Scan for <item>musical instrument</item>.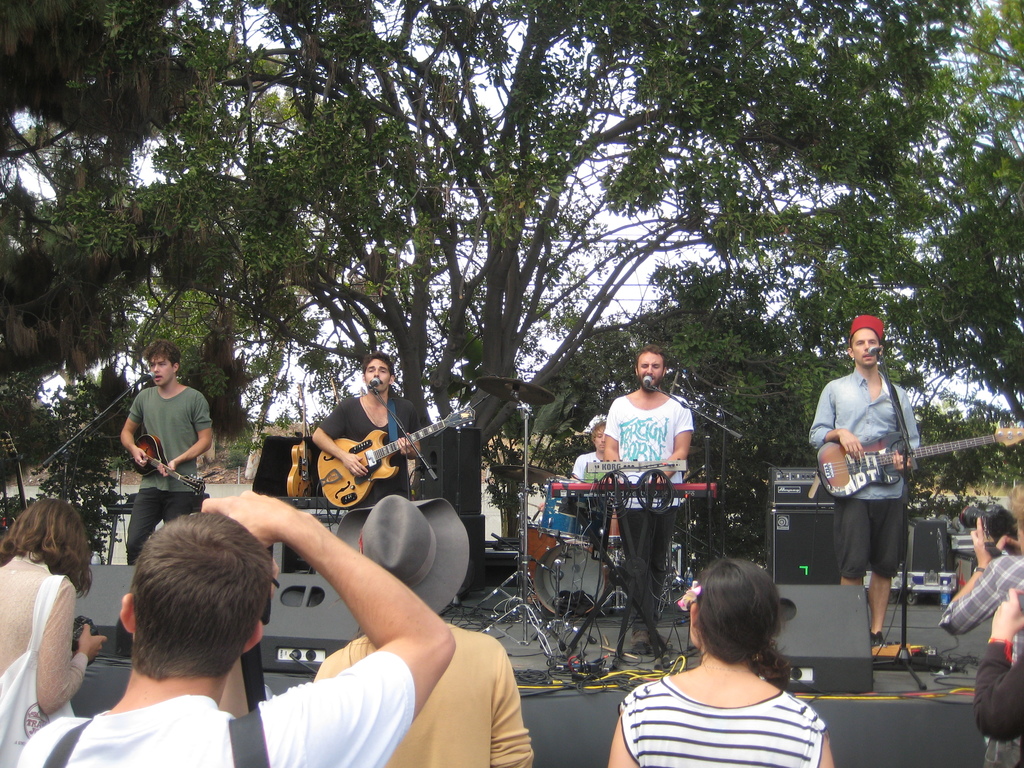
Scan result: 129/433/218/498.
